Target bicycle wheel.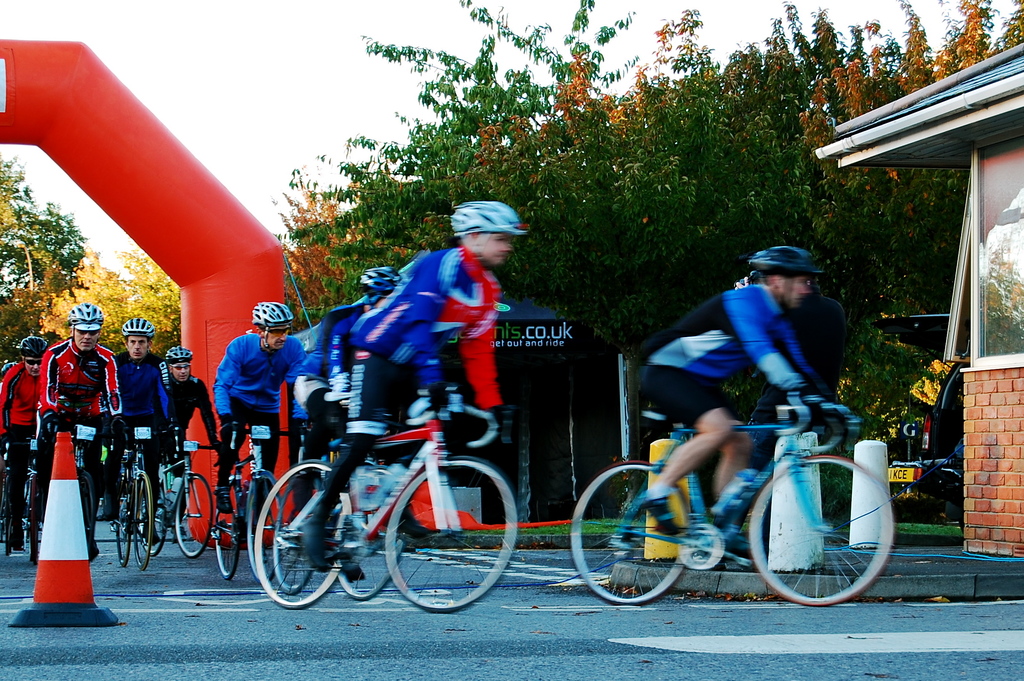
Target region: 115 486 131 570.
